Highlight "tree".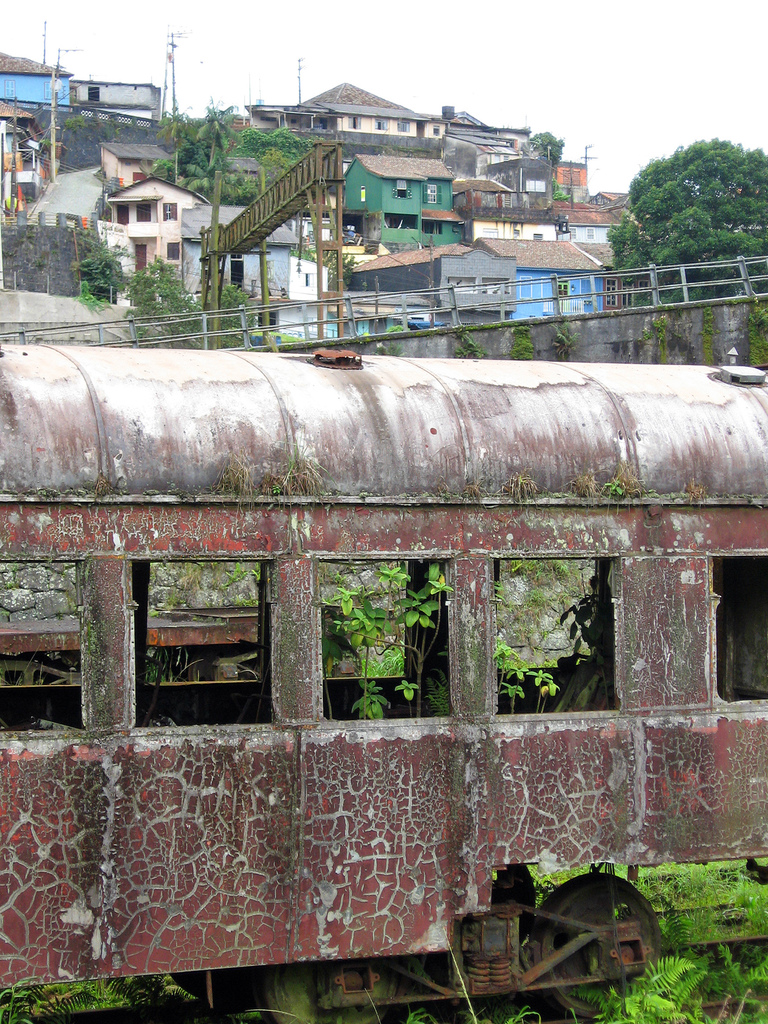
Highlighted region: 77:231:126:292.
